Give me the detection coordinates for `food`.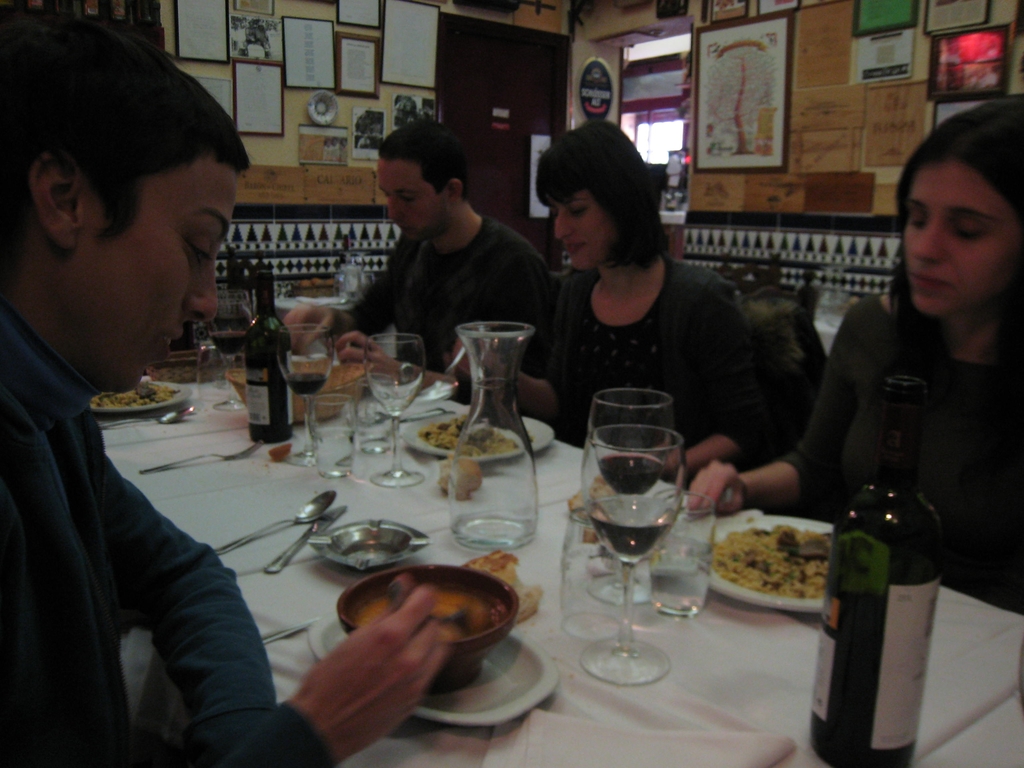
box(714, 520, 838, 607).
